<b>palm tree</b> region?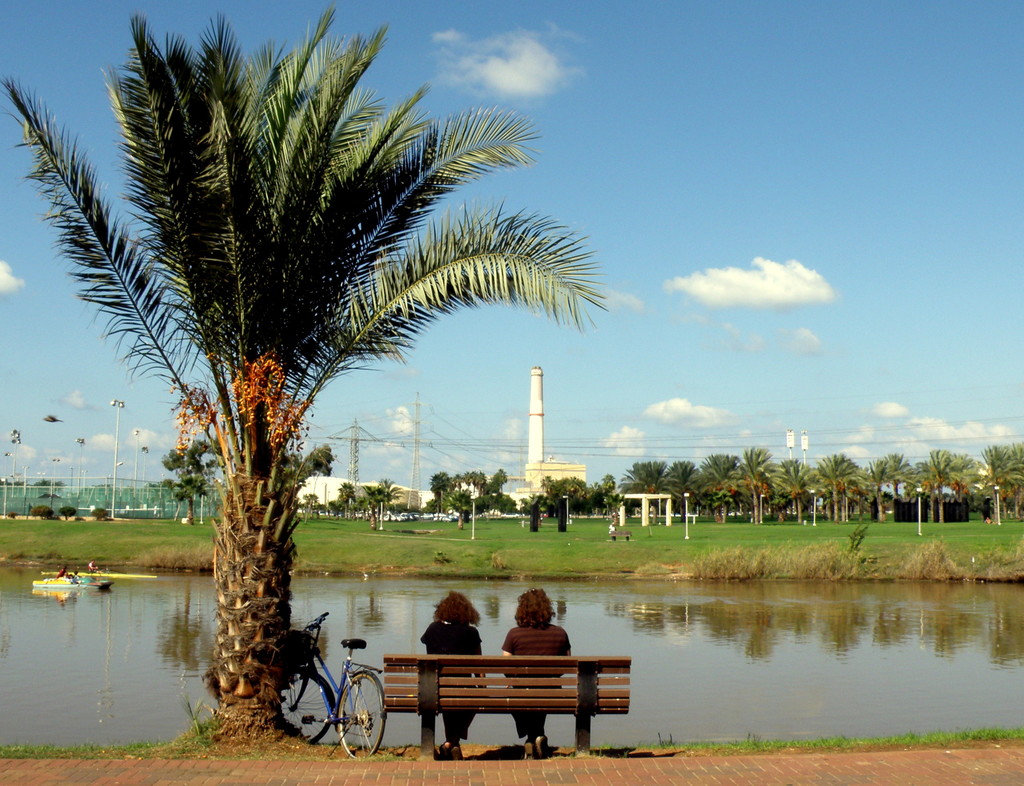
<region>869, 440, 913, 522</region>
